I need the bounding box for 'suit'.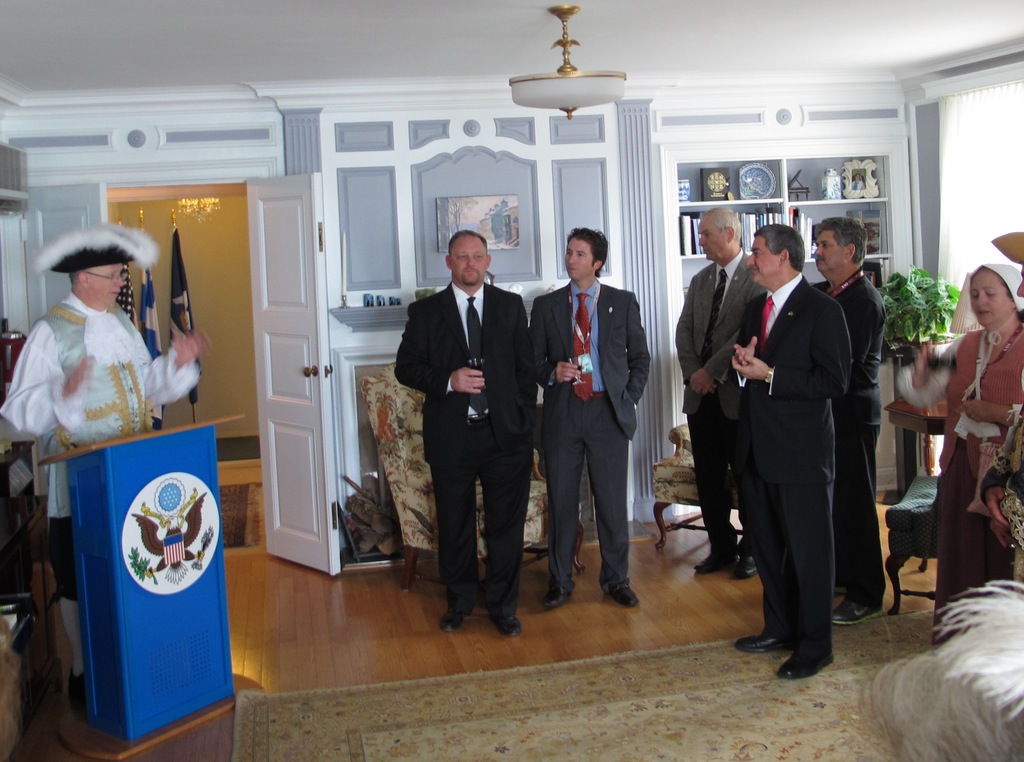
Here it is: crop(814, 266, 885, 601).
